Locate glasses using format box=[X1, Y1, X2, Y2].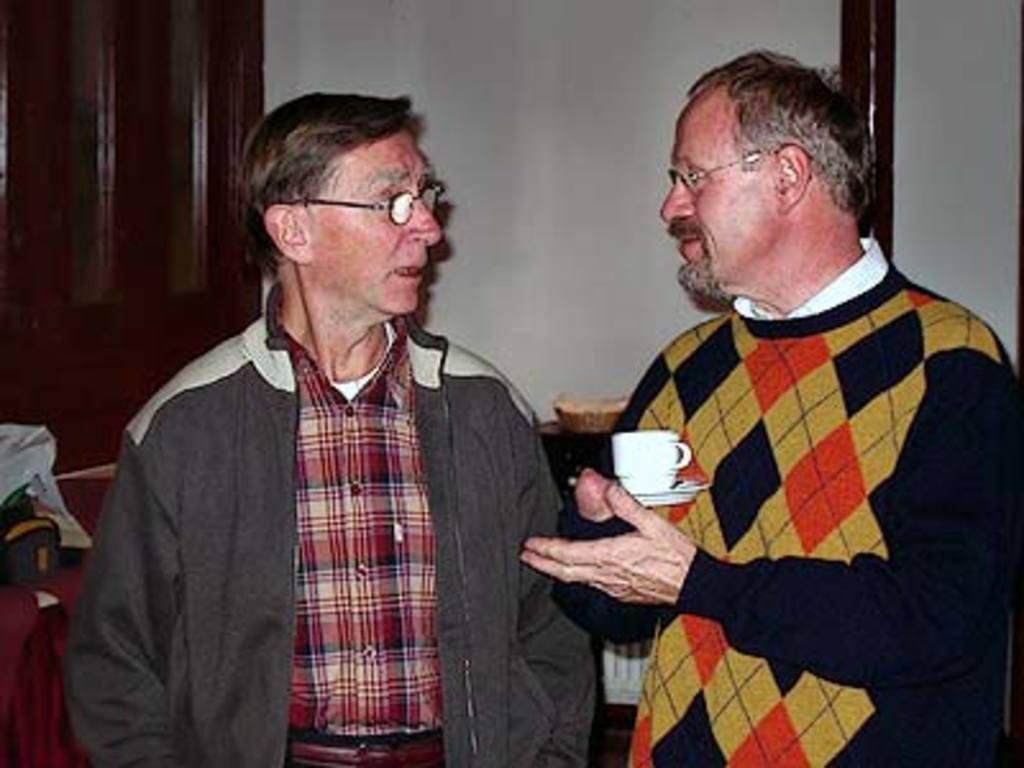
box=[658, 138, 801, 202].
